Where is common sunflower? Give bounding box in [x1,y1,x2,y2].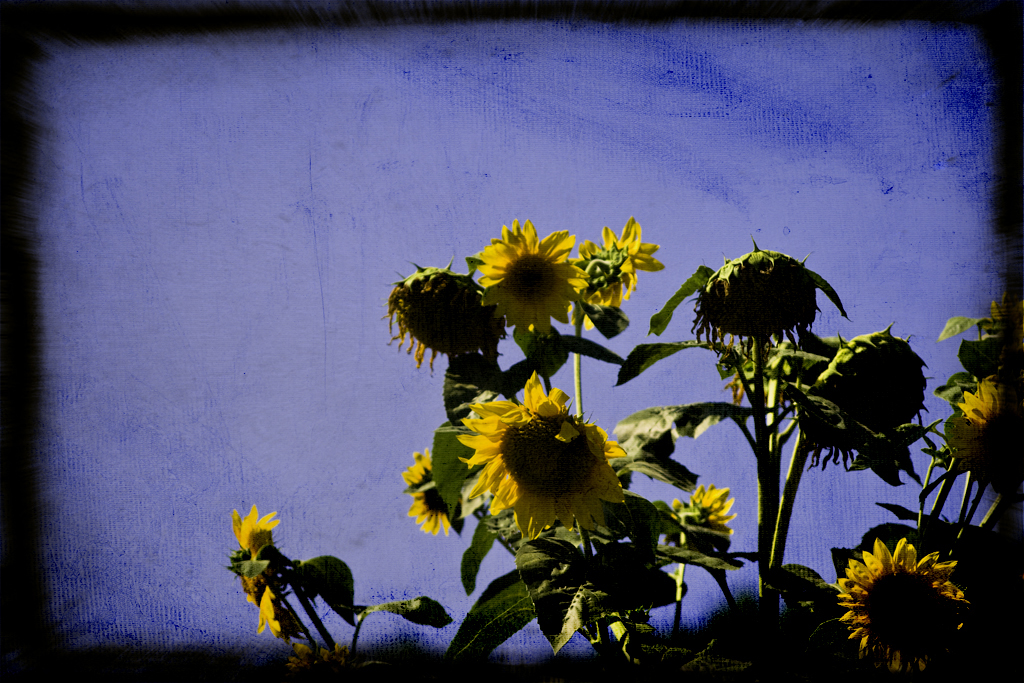
[841,542,958,682].
